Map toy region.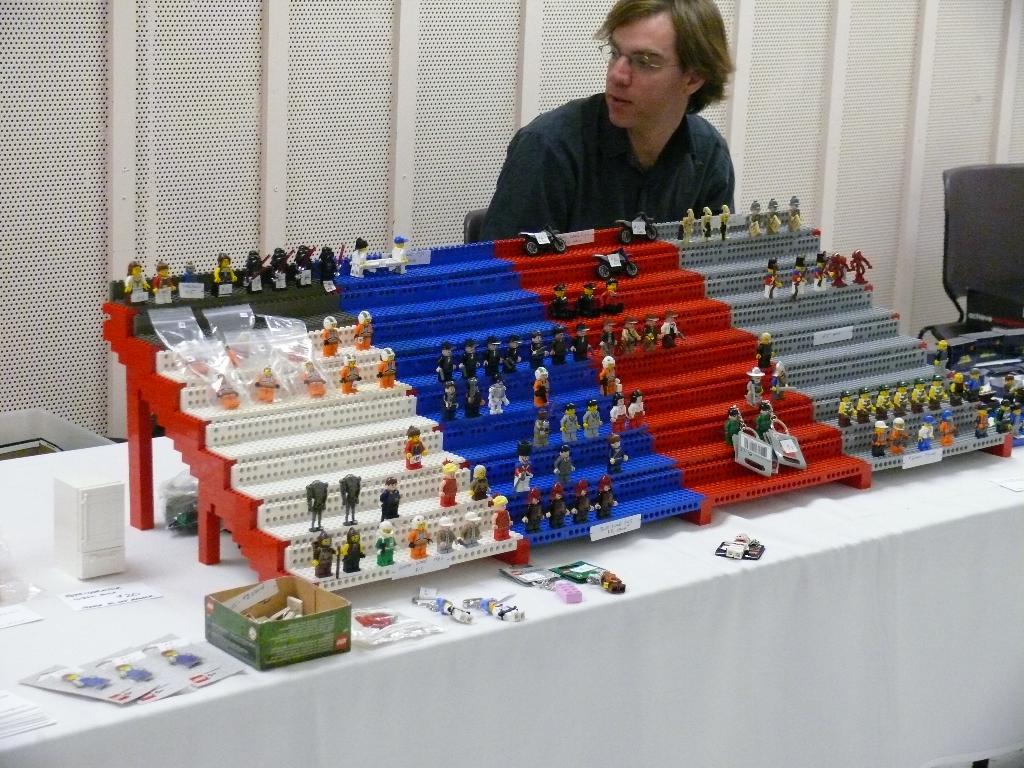
Mapped to (535,335,551,364).
